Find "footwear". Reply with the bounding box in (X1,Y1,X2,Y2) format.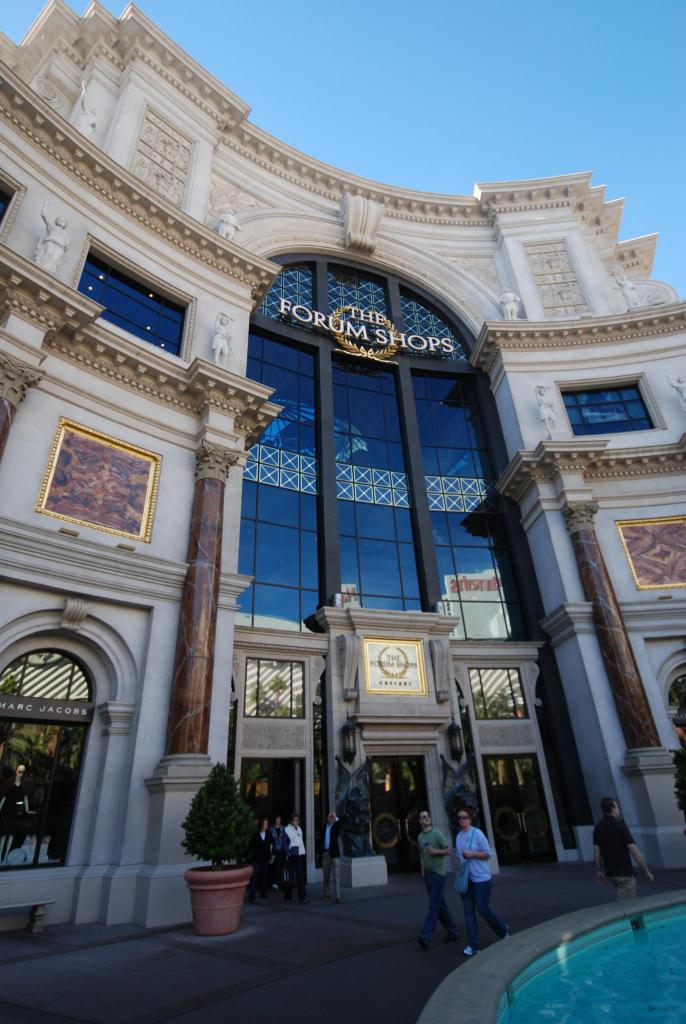
(462,947,480,952).
